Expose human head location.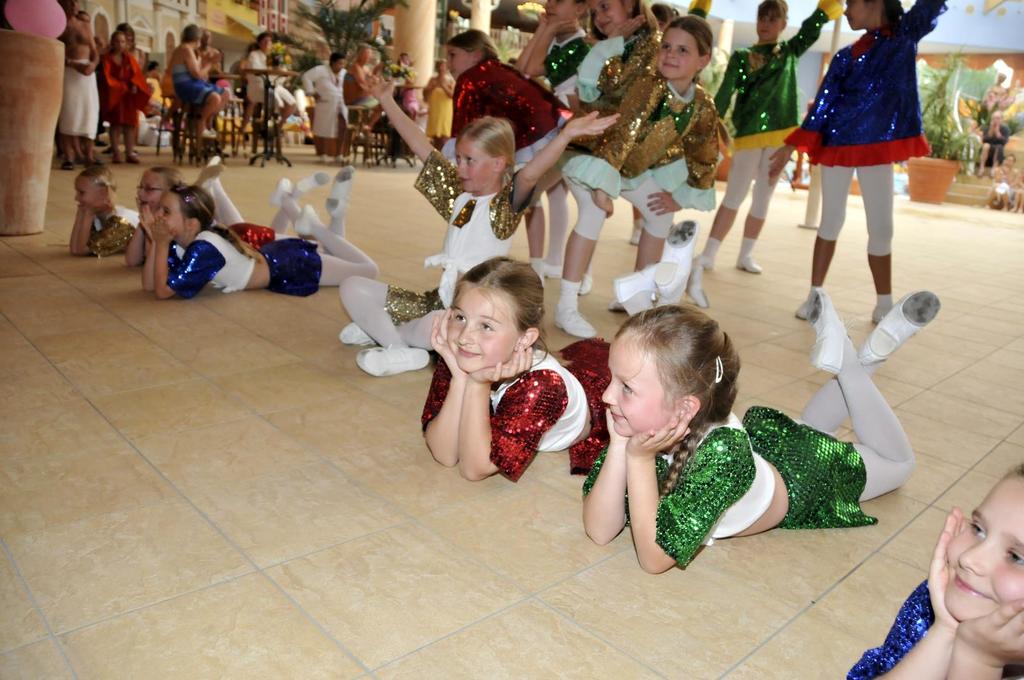
Exposed at Rect(200, 26, 211, 48).
